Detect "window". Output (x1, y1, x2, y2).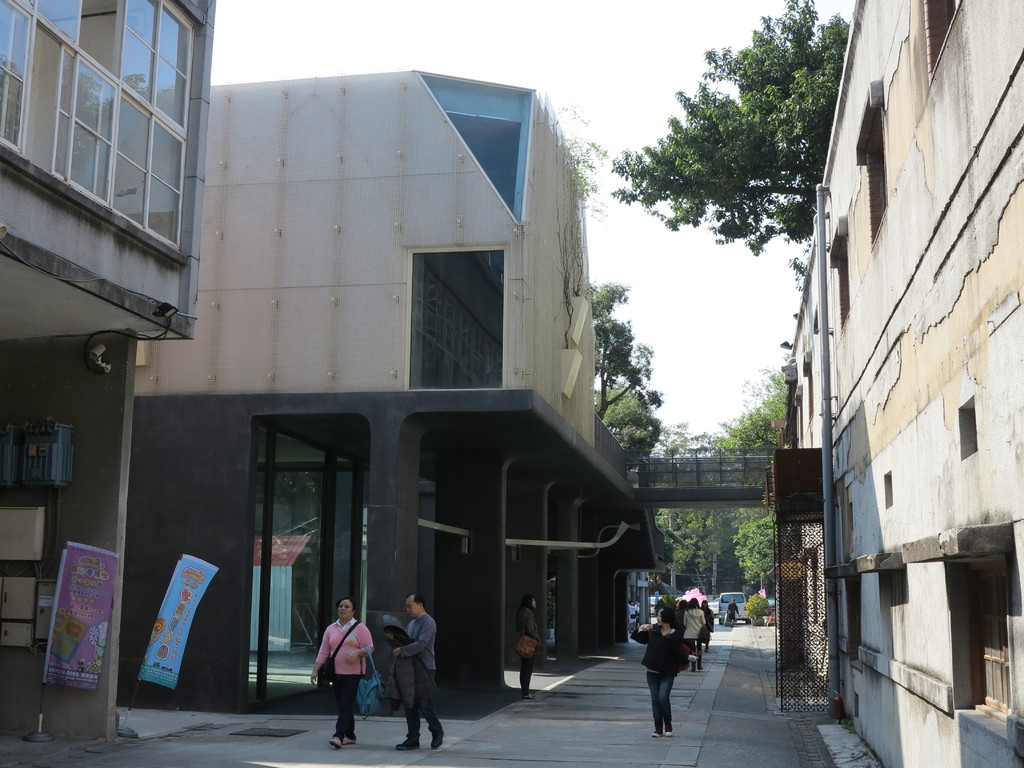
(925, 2, 959, 81).
